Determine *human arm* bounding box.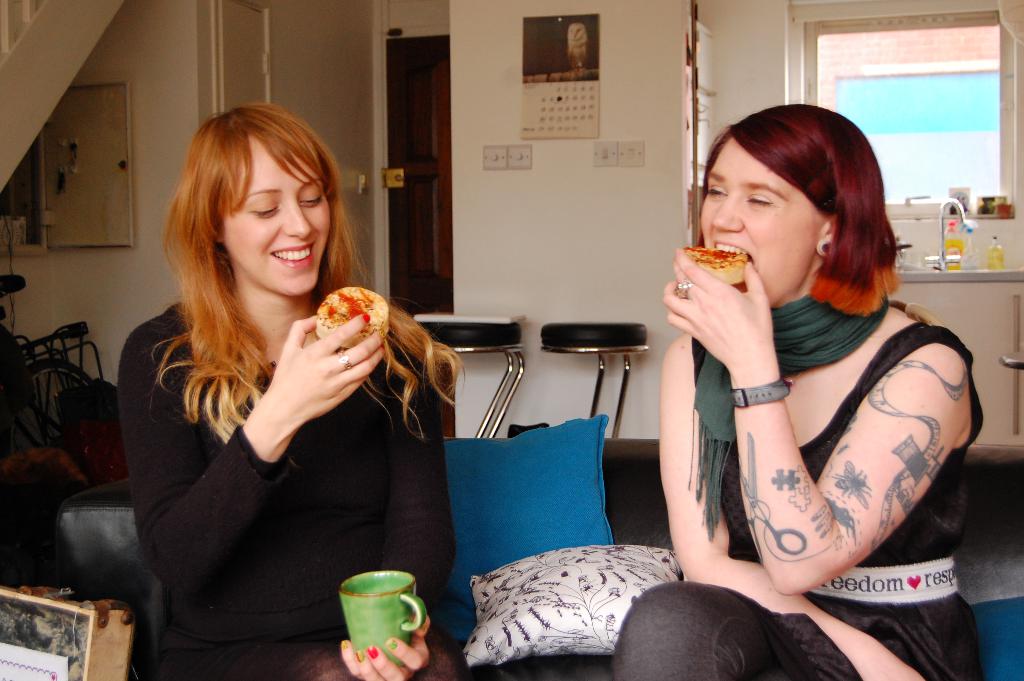
Determined: pyautogui.locateOnScreen(334, 353, 431, 680).
